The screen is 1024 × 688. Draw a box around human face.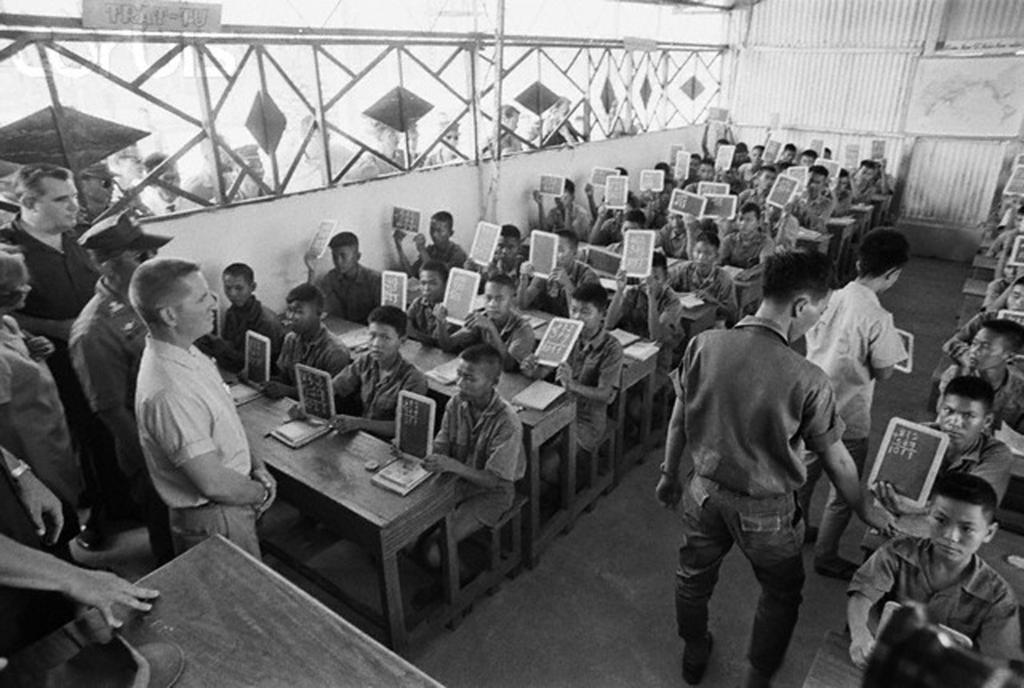
[left=1005, top=280, right=1023, bottom=315].
